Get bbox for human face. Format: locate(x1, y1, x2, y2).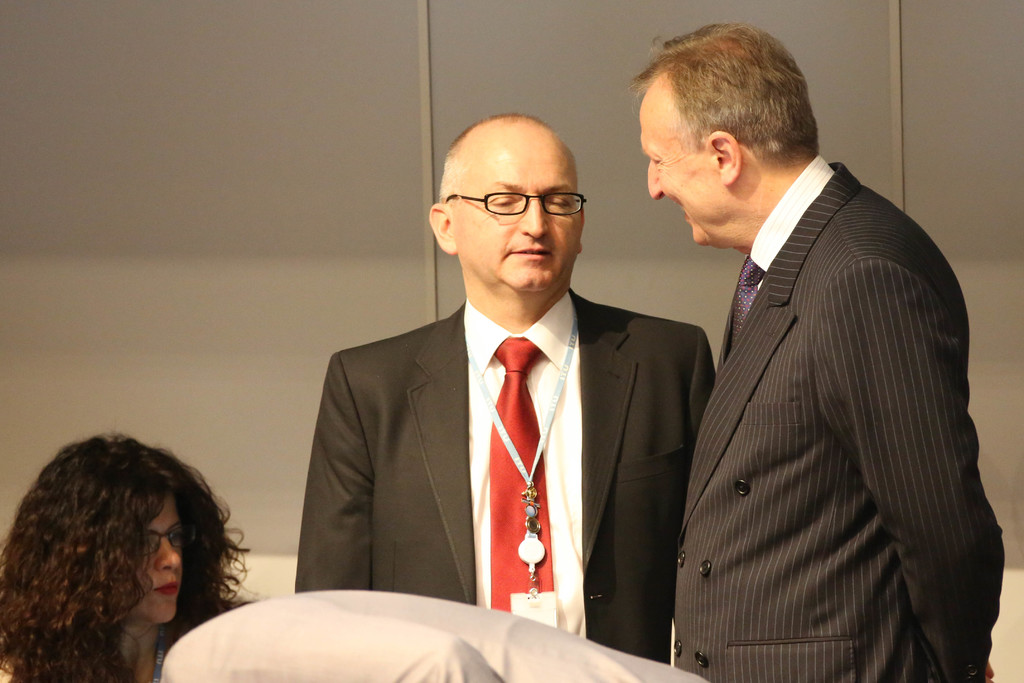
locate(637, 76, 717, 252).
